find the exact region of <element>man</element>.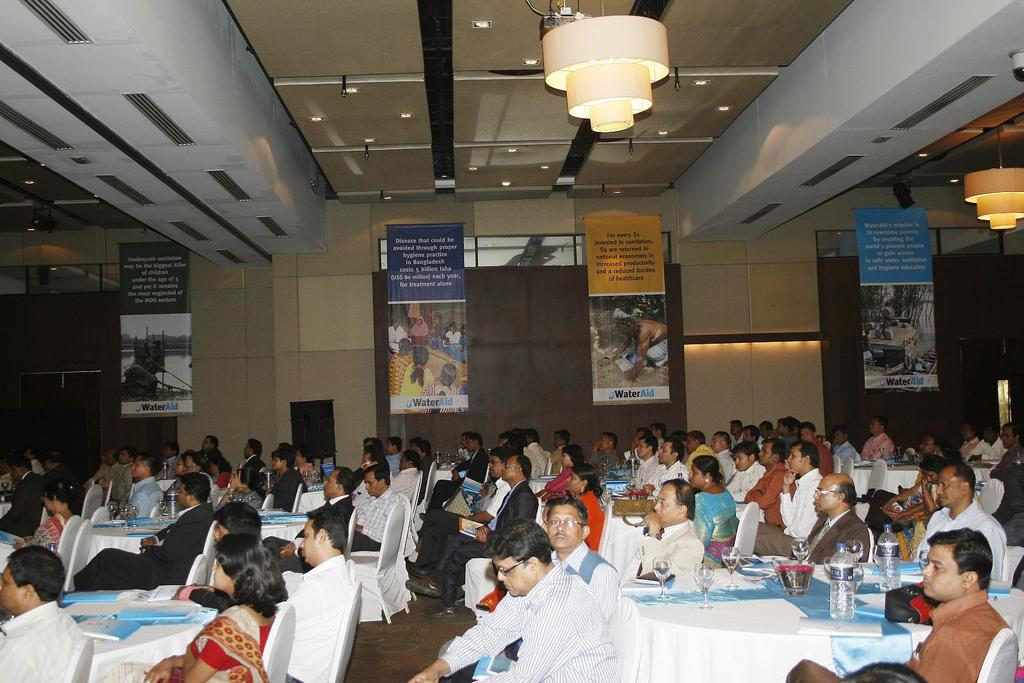
Exact region: 420:431:487:517.
